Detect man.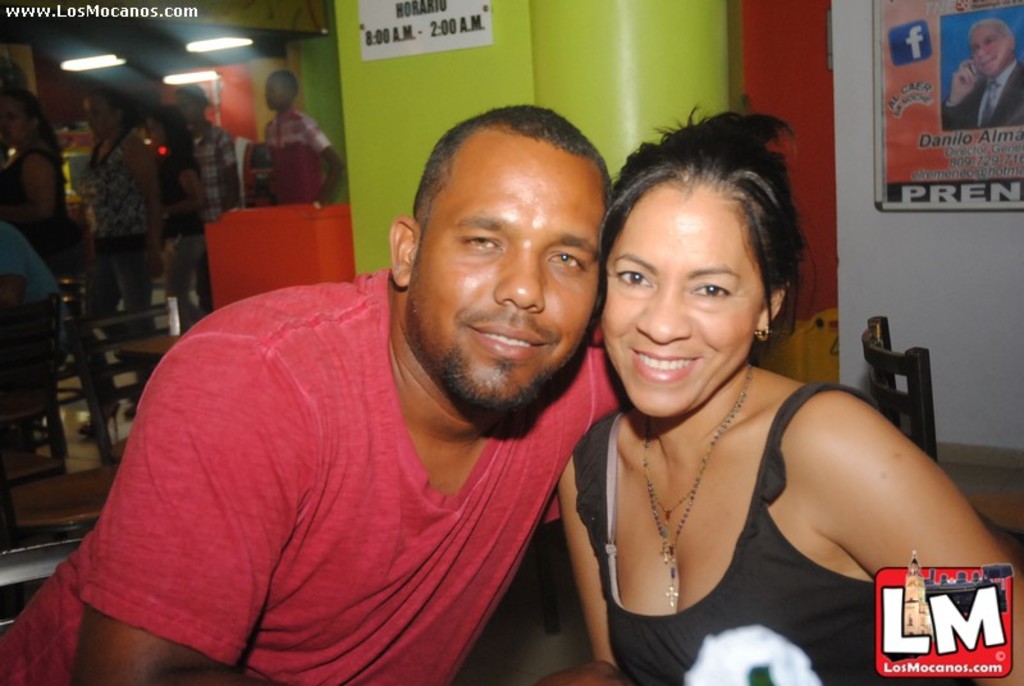
Detected at region(164, 90, 244, 310).
